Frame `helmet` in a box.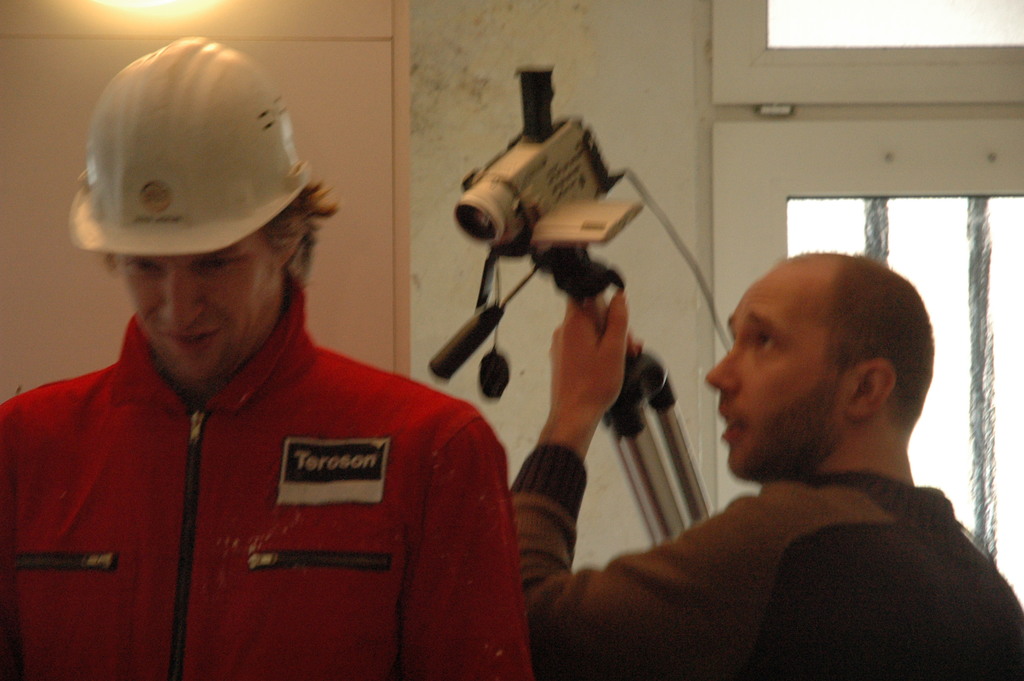
rect(61, 28, 321, 252).
